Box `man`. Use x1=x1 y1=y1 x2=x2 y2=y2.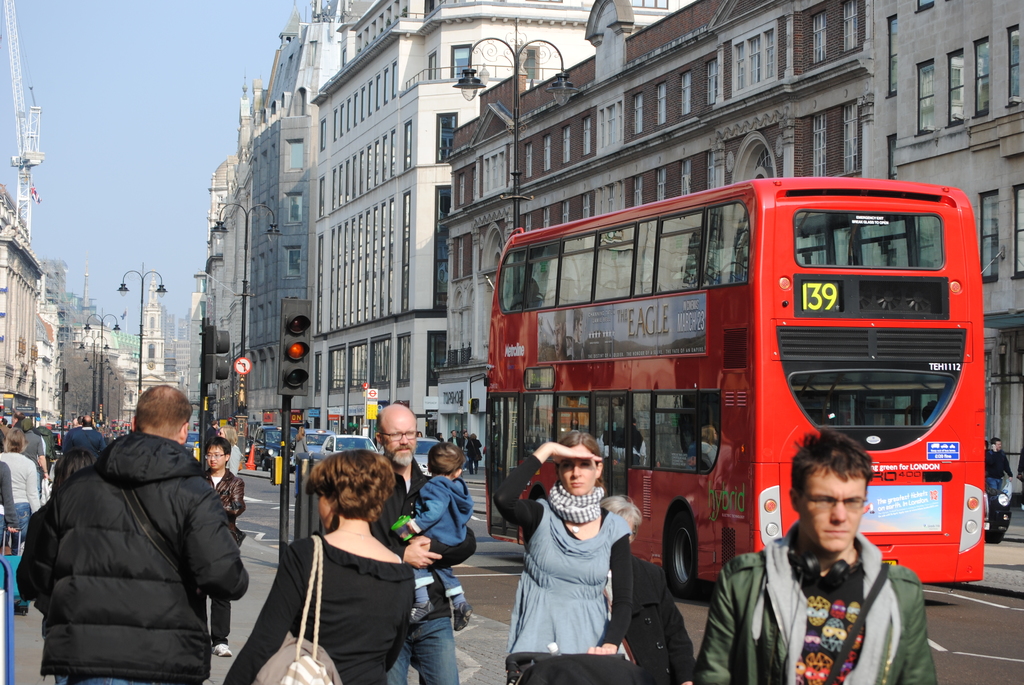
x1=365 y1=403 x2=486 y2=684.
